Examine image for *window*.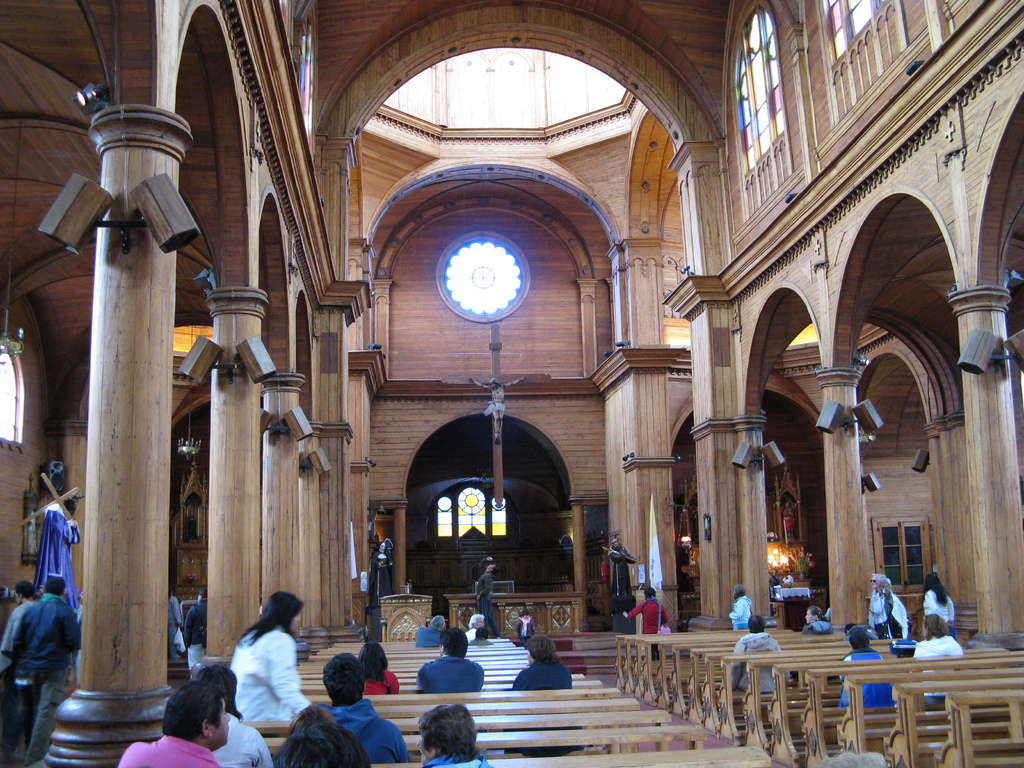
Examination result: <box>736,8,797,243</box>.
